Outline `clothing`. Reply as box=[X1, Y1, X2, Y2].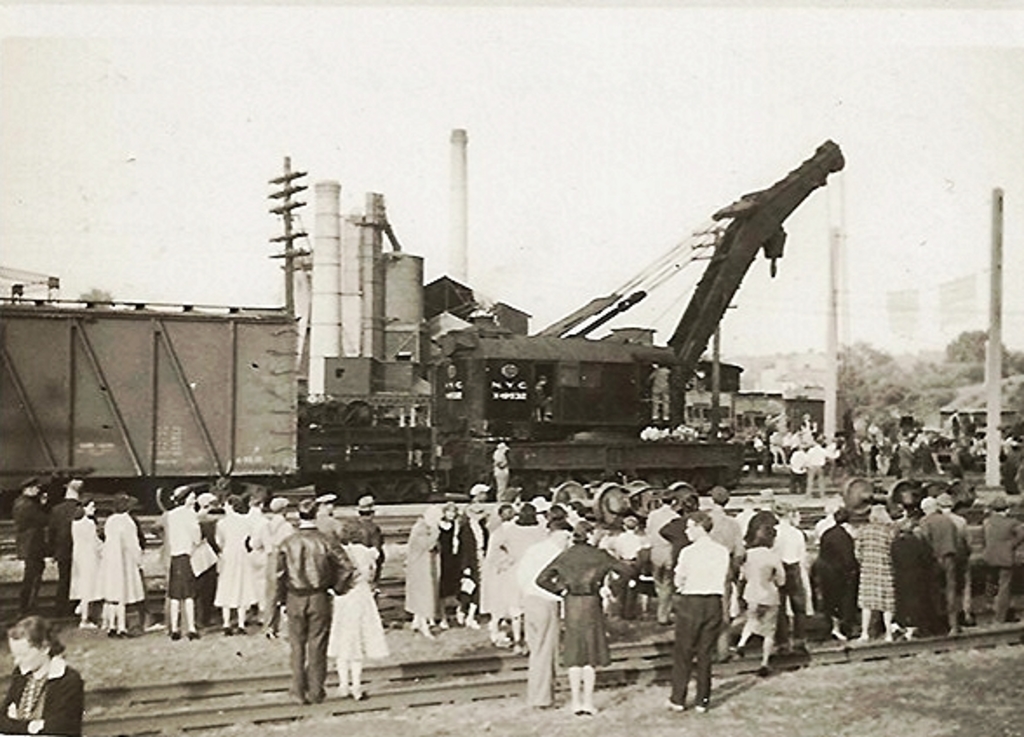
box=[401, 521, 441, 620].
